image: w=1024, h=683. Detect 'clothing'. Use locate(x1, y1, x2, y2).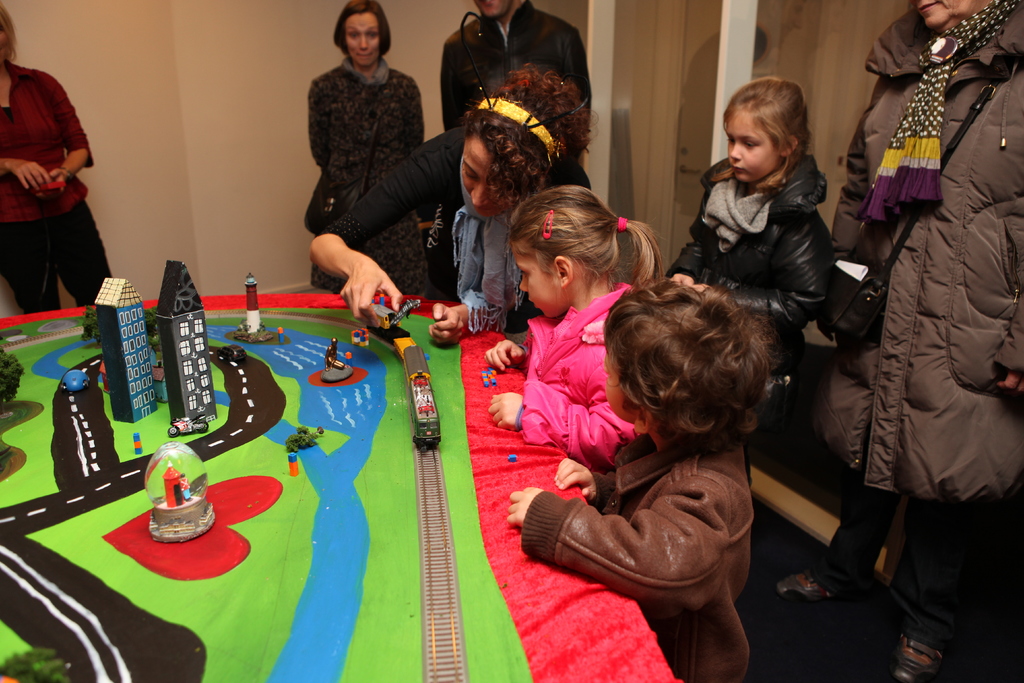
locate(309, 124, 602, 338).
